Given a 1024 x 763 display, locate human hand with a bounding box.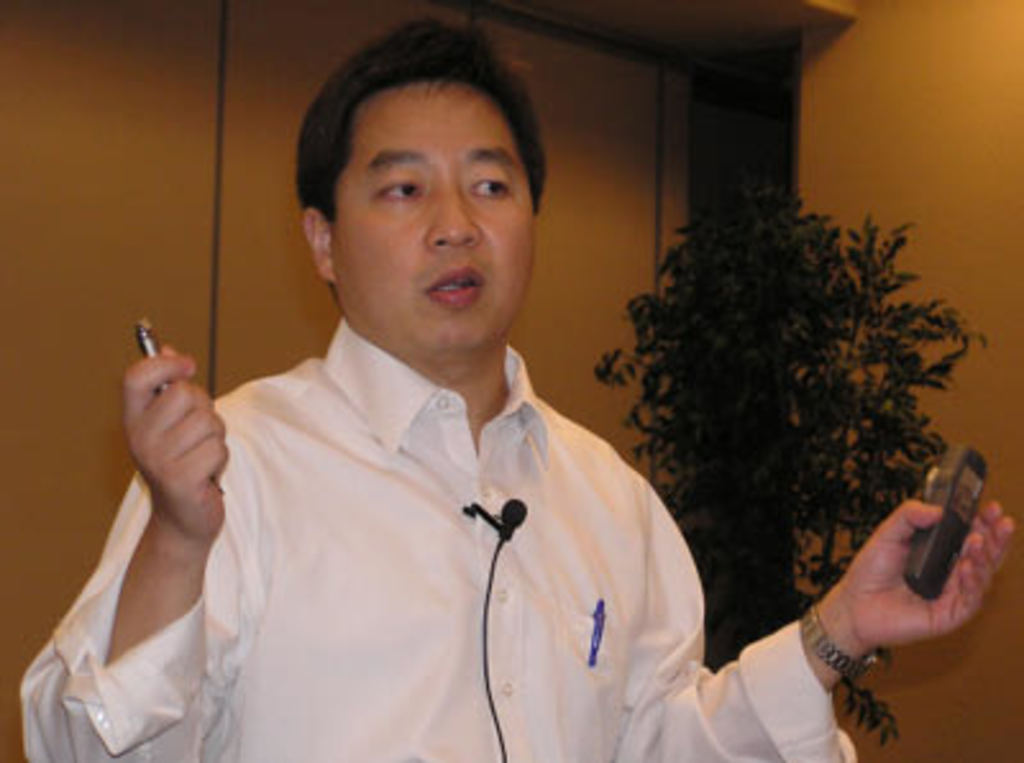
Located: locate(120, 341, 230, 548).
